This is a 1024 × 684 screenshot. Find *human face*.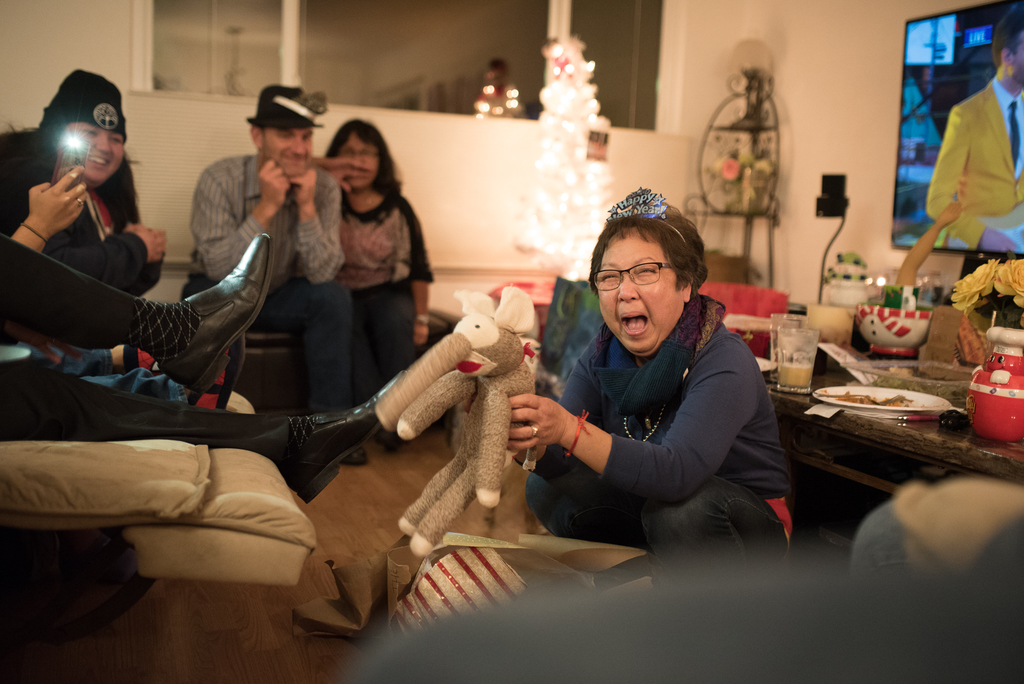
Bounding box: box=[1015, 33, 1023, 84].
